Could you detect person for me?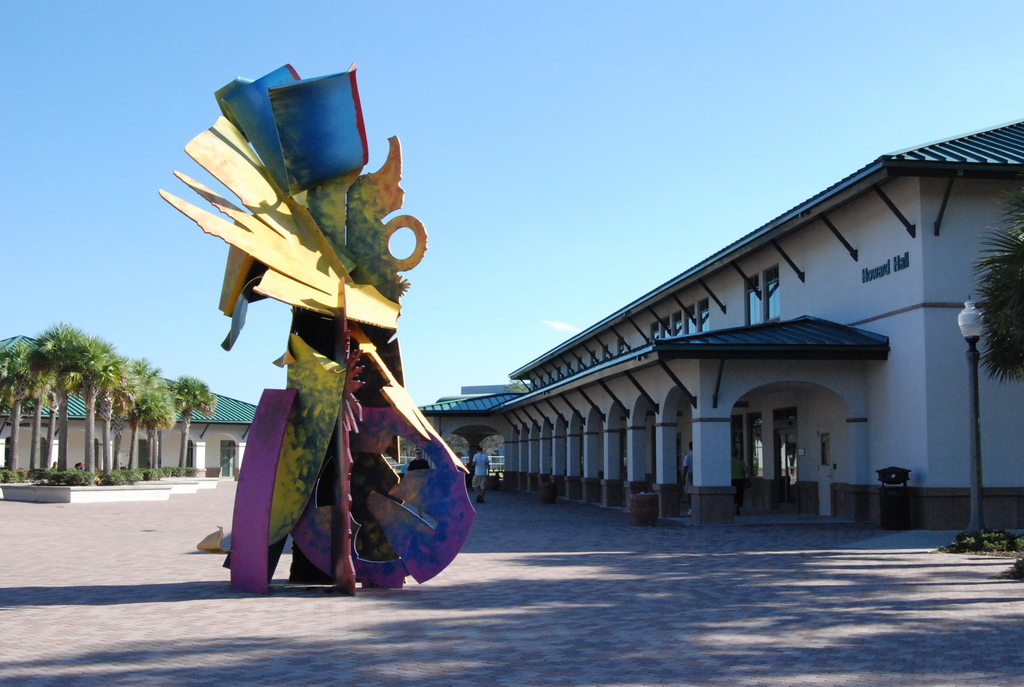
Detection result: crop(47, 460, 63, 472).
